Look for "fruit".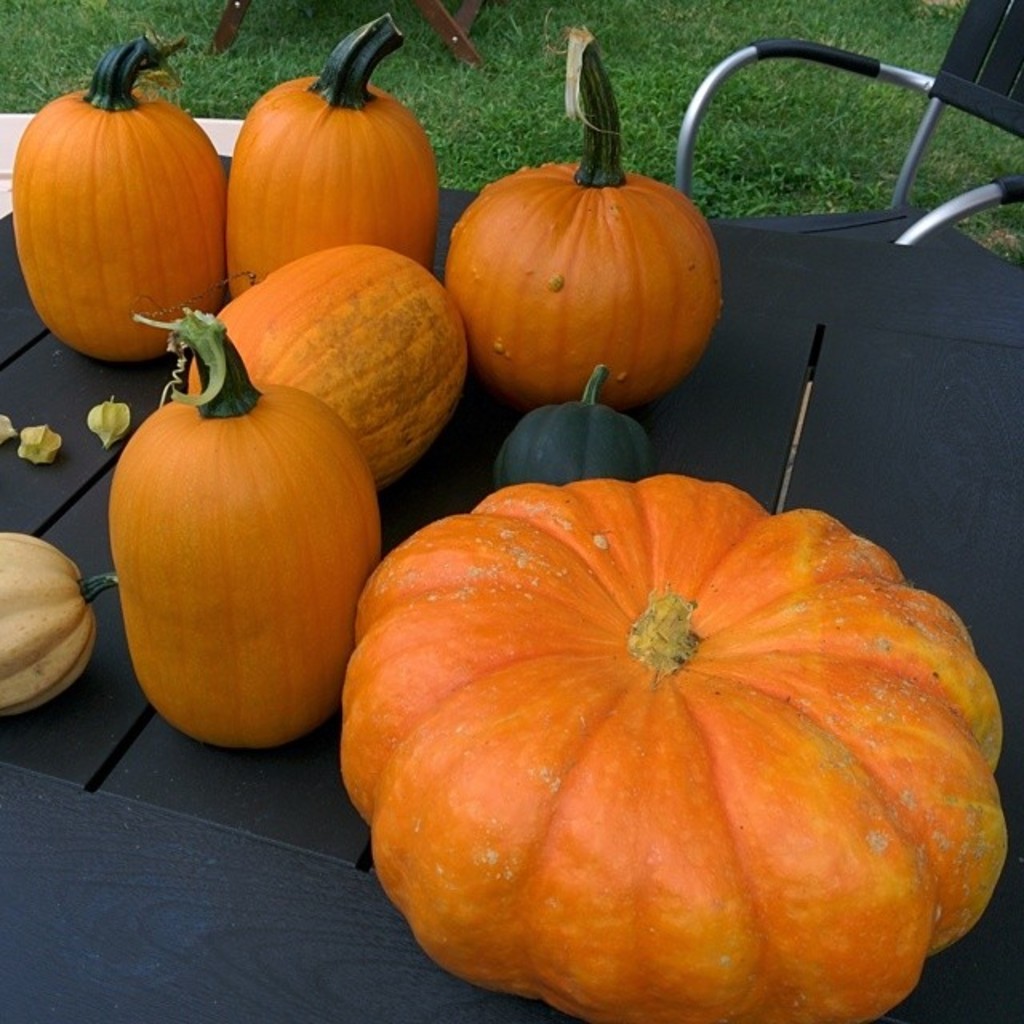
Found: {"left": 498, "top": 366, "right": 658, "bottom": 483}.
